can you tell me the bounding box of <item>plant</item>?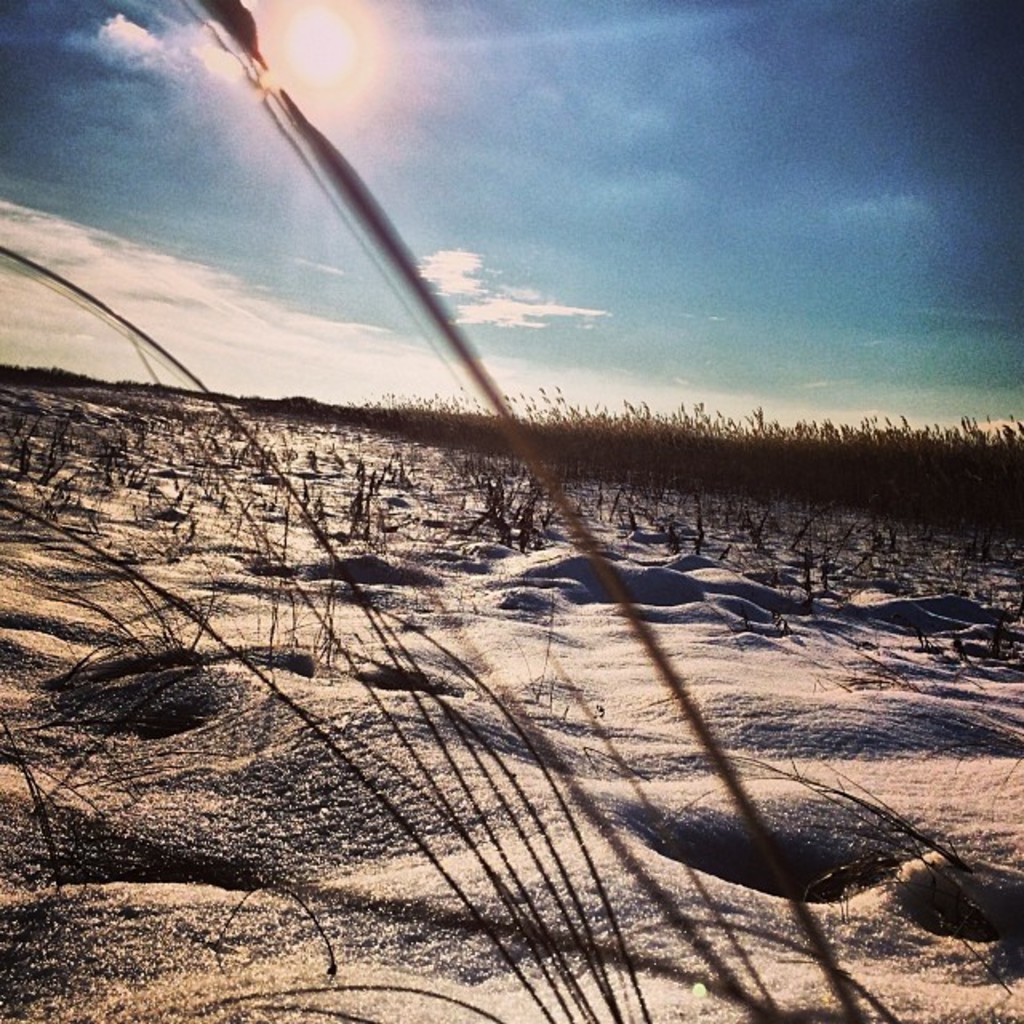
region(0, 0, 885, 1022).
